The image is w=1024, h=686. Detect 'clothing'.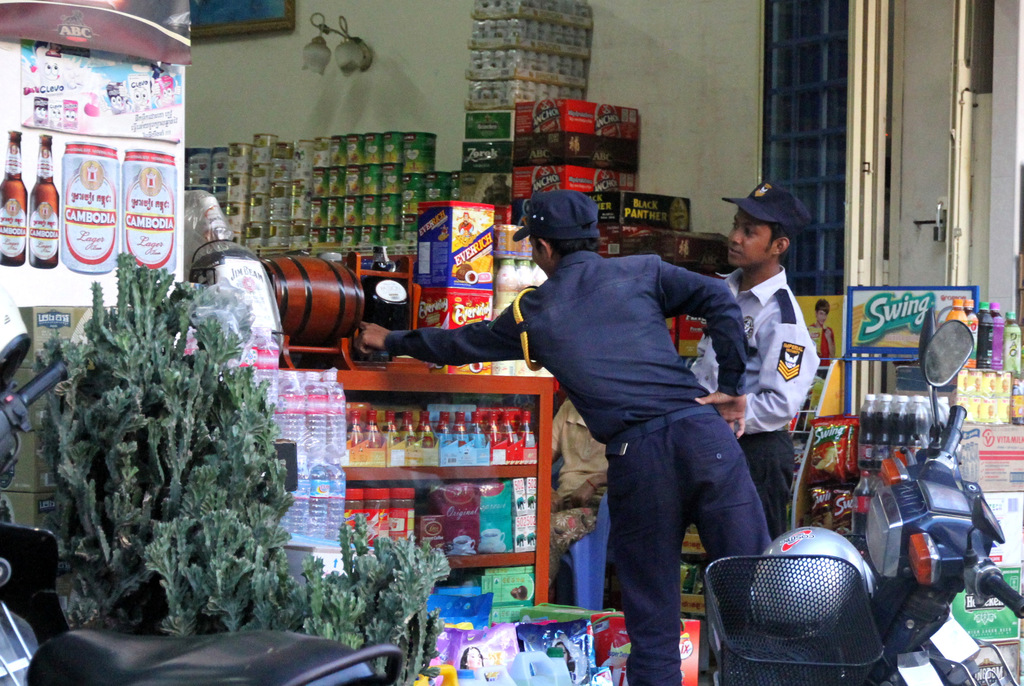
Detection: 358:187:761:661.
